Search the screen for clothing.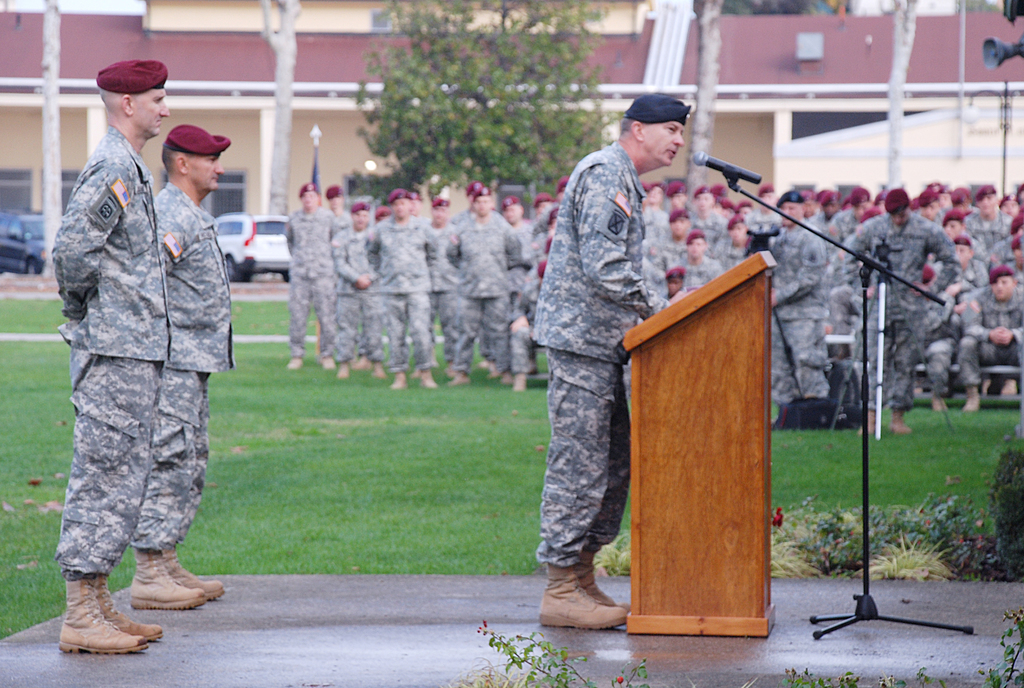
Found at locate(840, 207, 956, 409).
